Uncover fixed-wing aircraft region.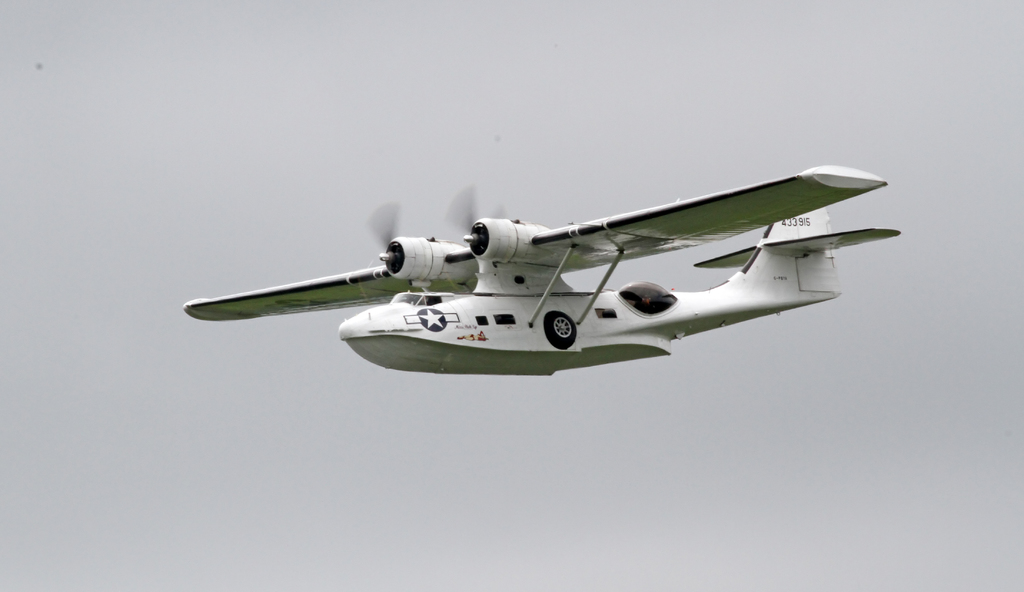
Uncovered: bbox=[177, 154, 901, 374].
